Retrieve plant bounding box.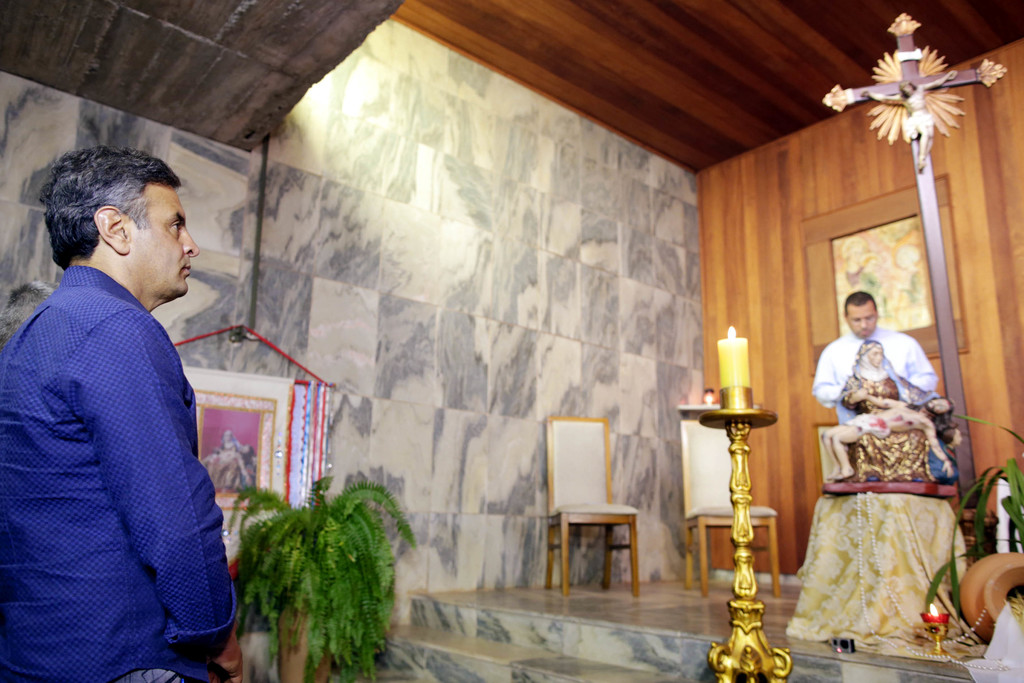
Bounding box: box(239, 470, 403, 659).
